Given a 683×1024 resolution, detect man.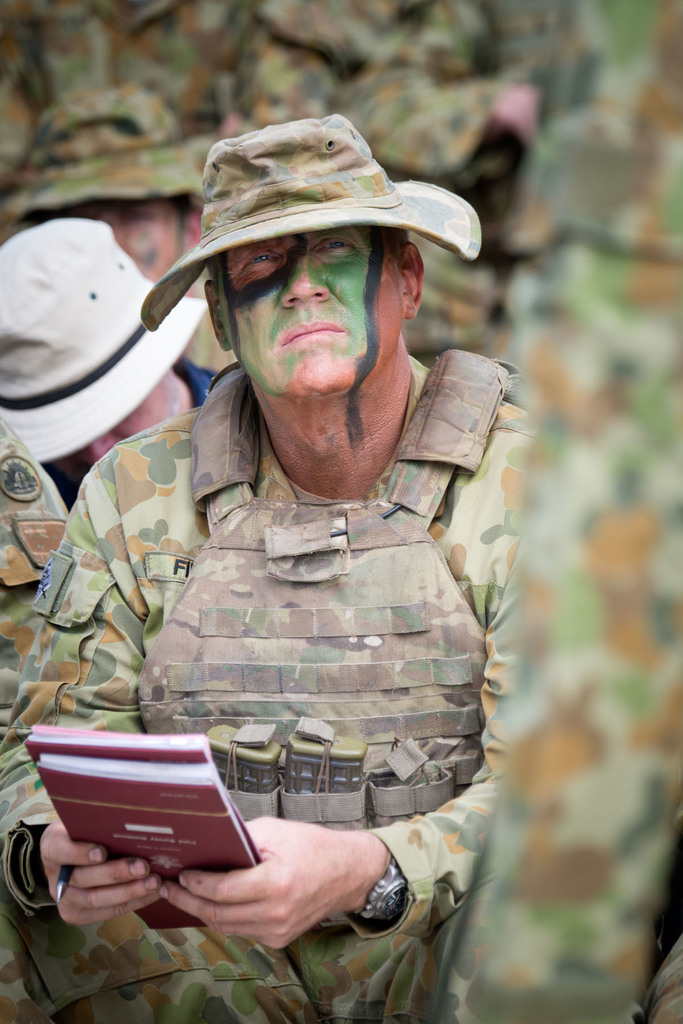
(15, 195, 256, 548).
